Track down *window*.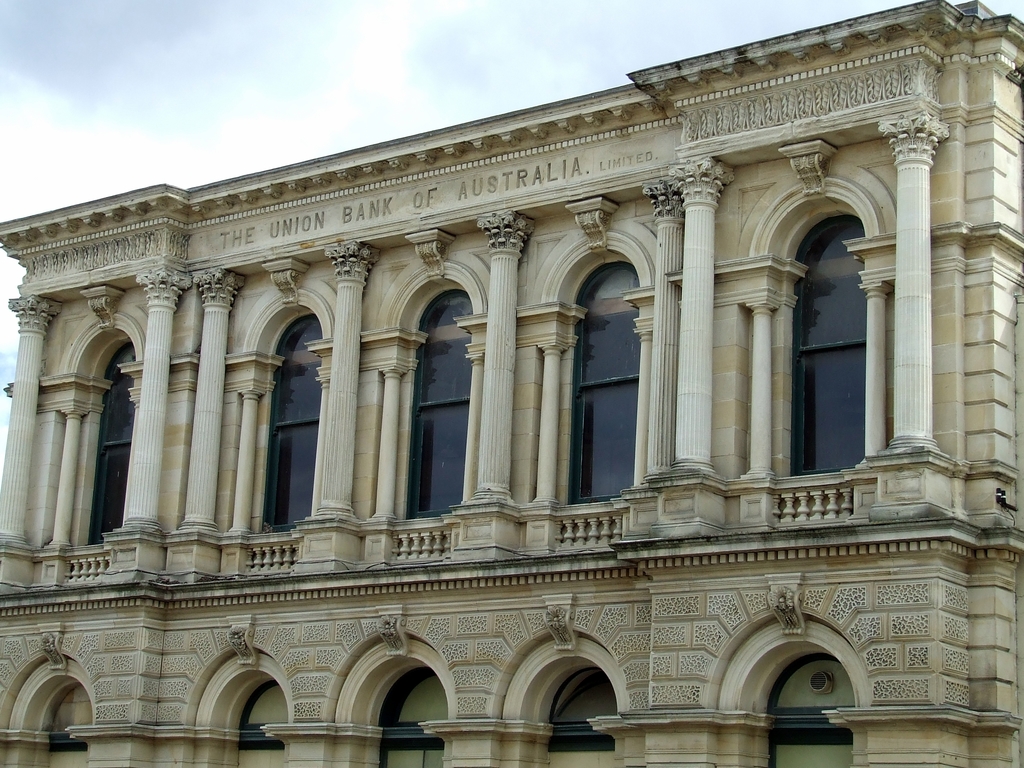
Tracked to bbox=[26, 316, 157, 572].
